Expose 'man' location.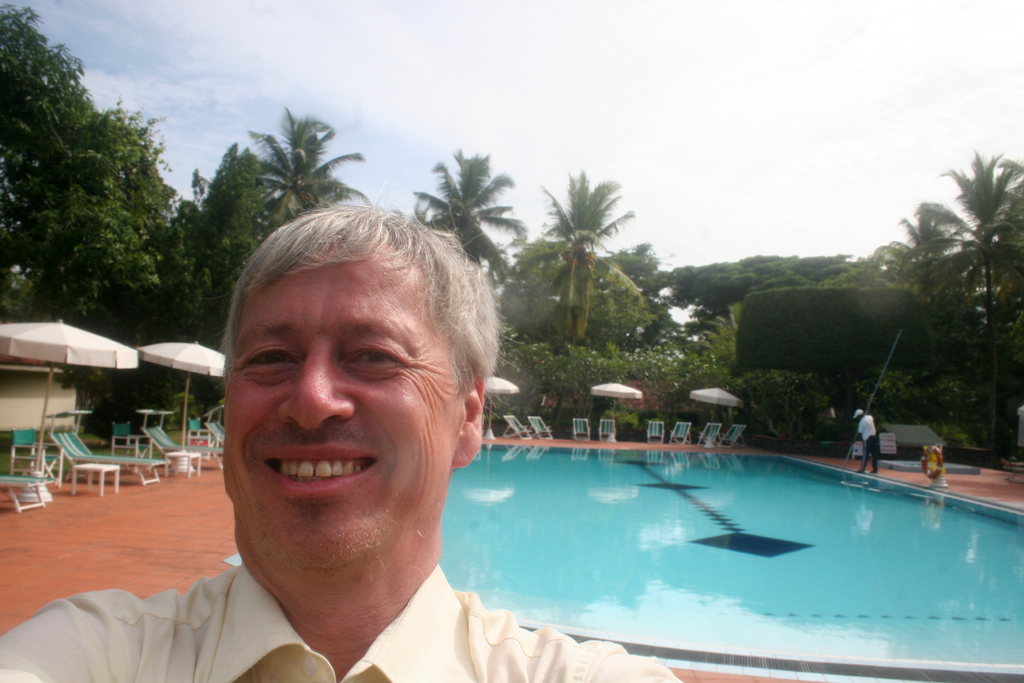
Exposed at locate(855, 409, 883, 472).
